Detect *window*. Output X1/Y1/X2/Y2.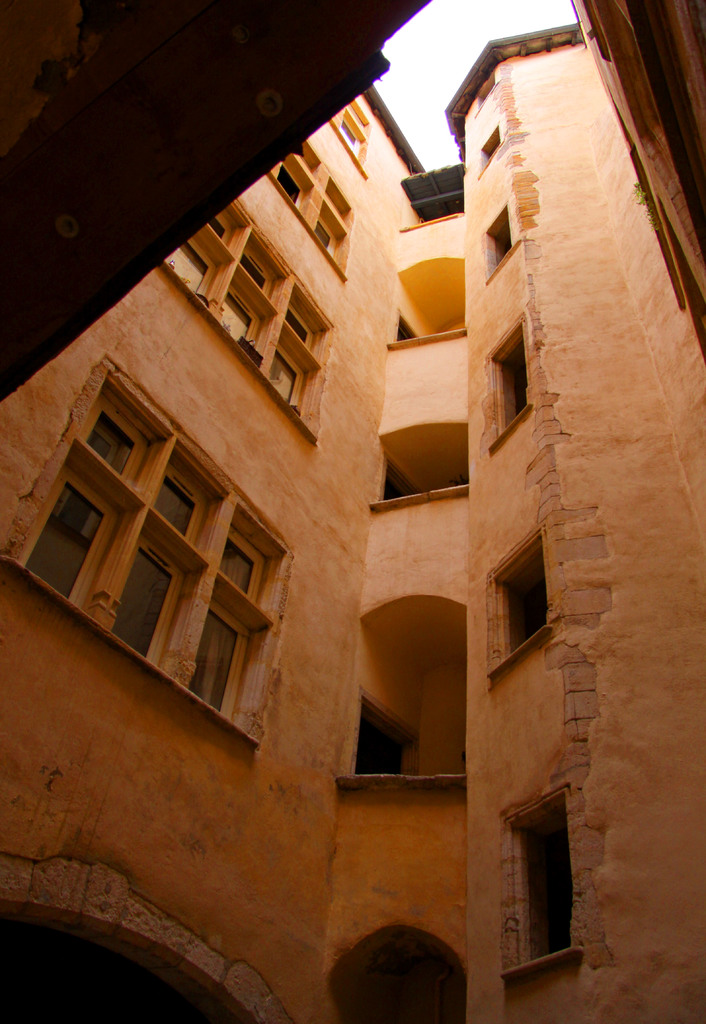
325/105/378/182.
